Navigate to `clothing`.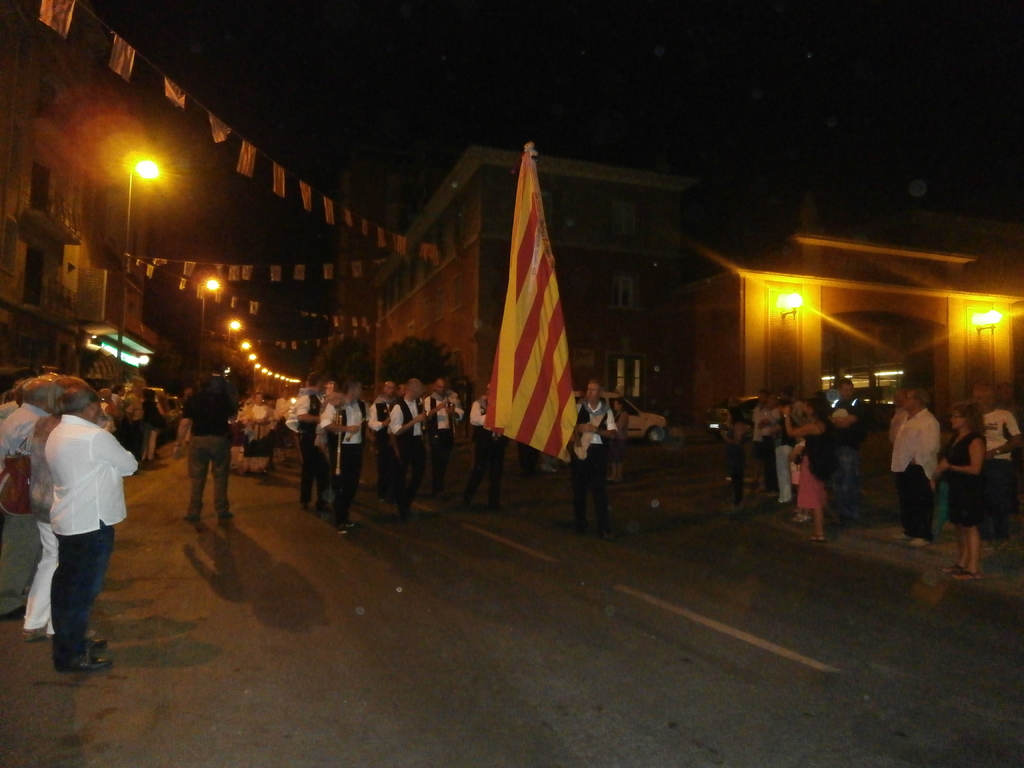
Navigation target: rect(182, 390, 234, 528).
